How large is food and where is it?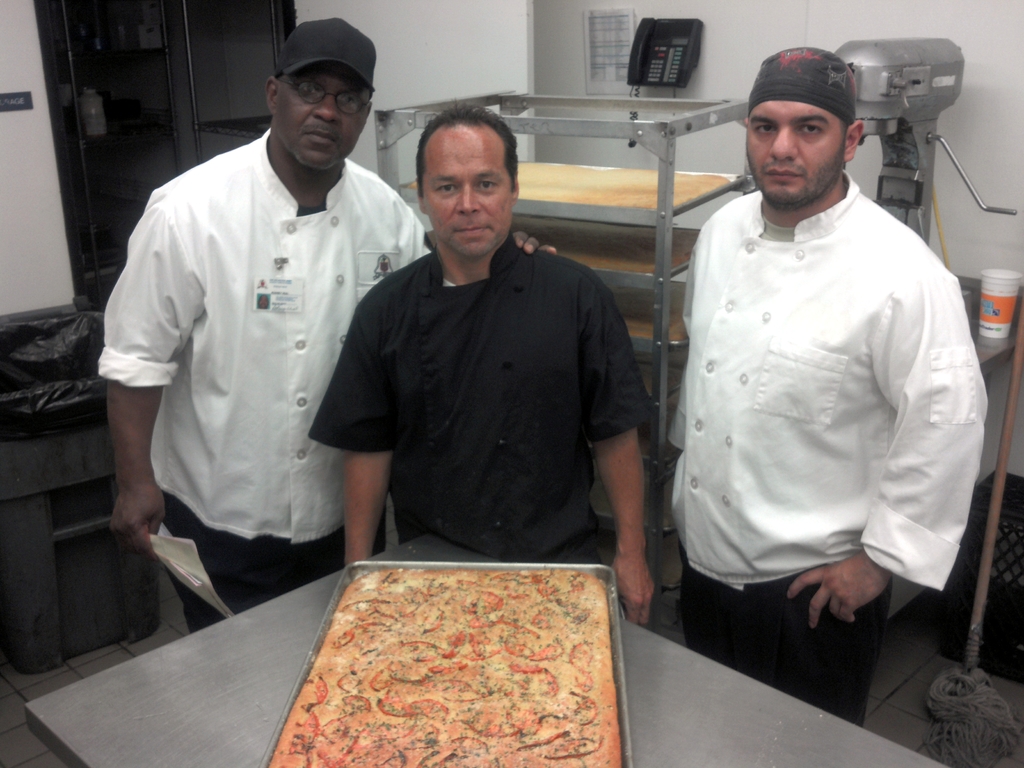
Bounding box: 301:559:624:751.
